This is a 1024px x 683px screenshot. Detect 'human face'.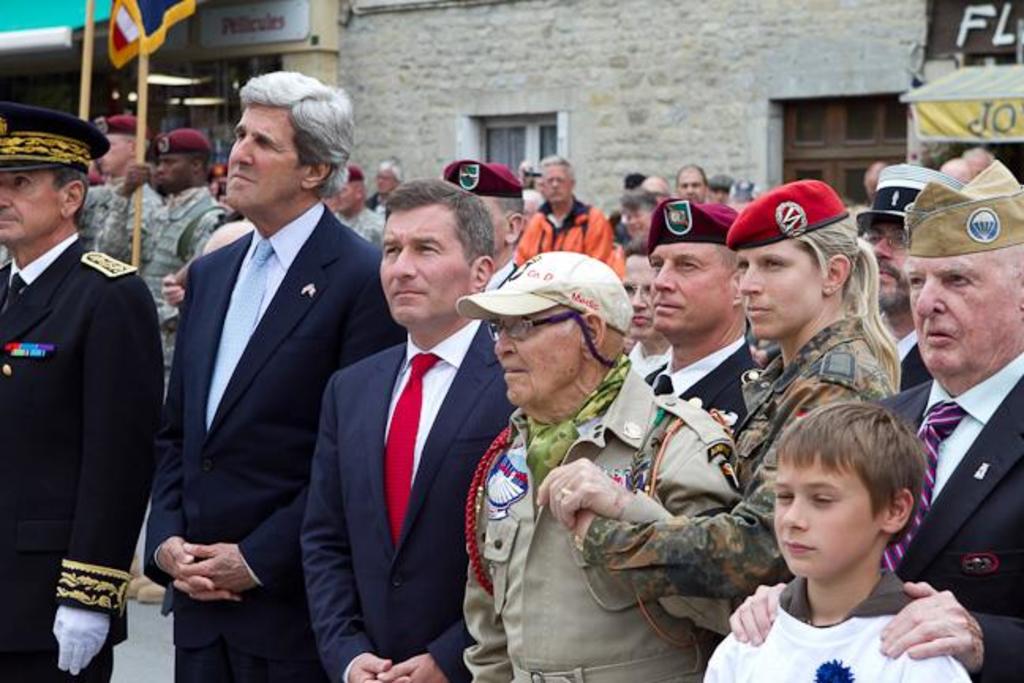
detection(871, 210, 907, 311).
